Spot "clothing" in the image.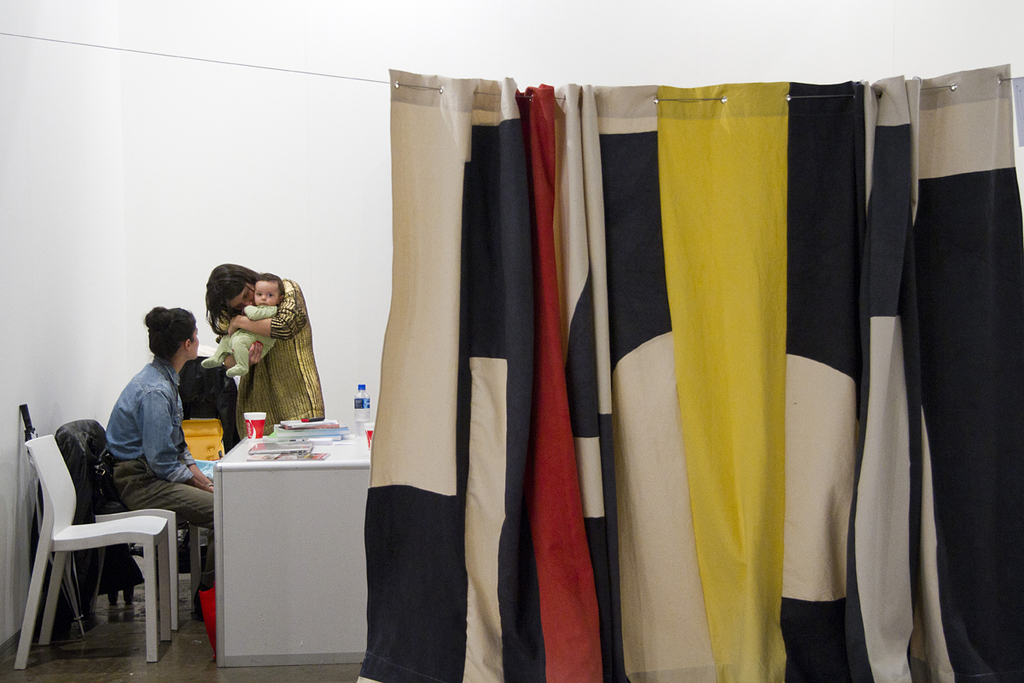
"clothing" found at 209/277/325/452.
